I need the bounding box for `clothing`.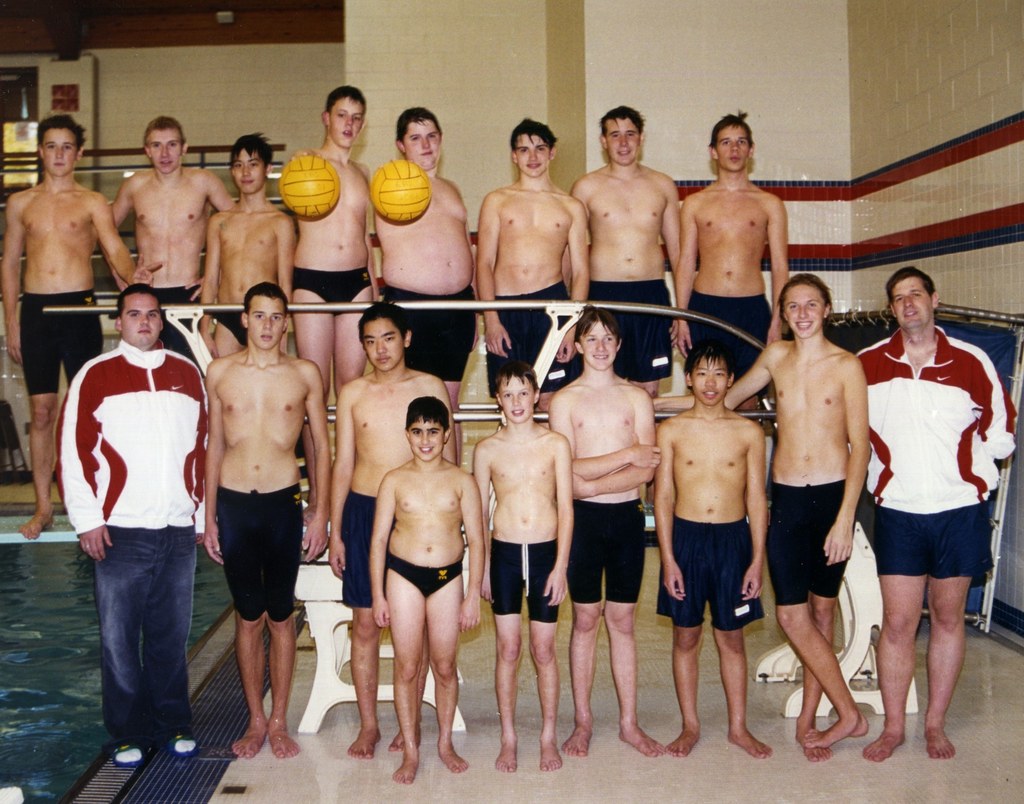
Here it is: bbox(208, 300, 248, 341).
